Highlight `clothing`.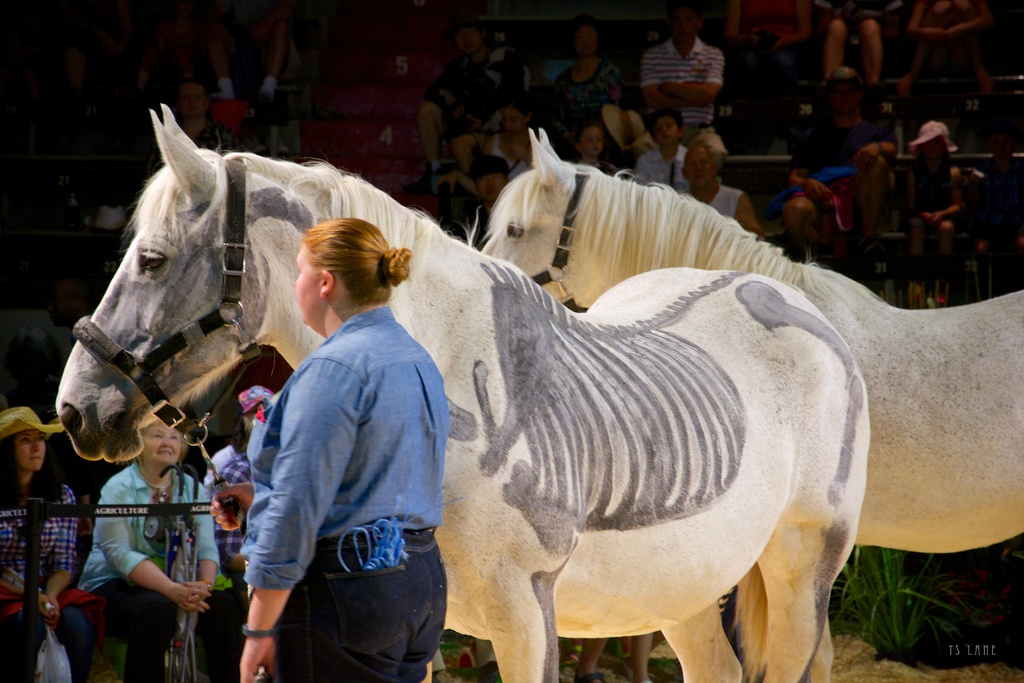
Highlighted region: {"x1": 738, "y1": 0, "x2": 793, "y2": 27}.
